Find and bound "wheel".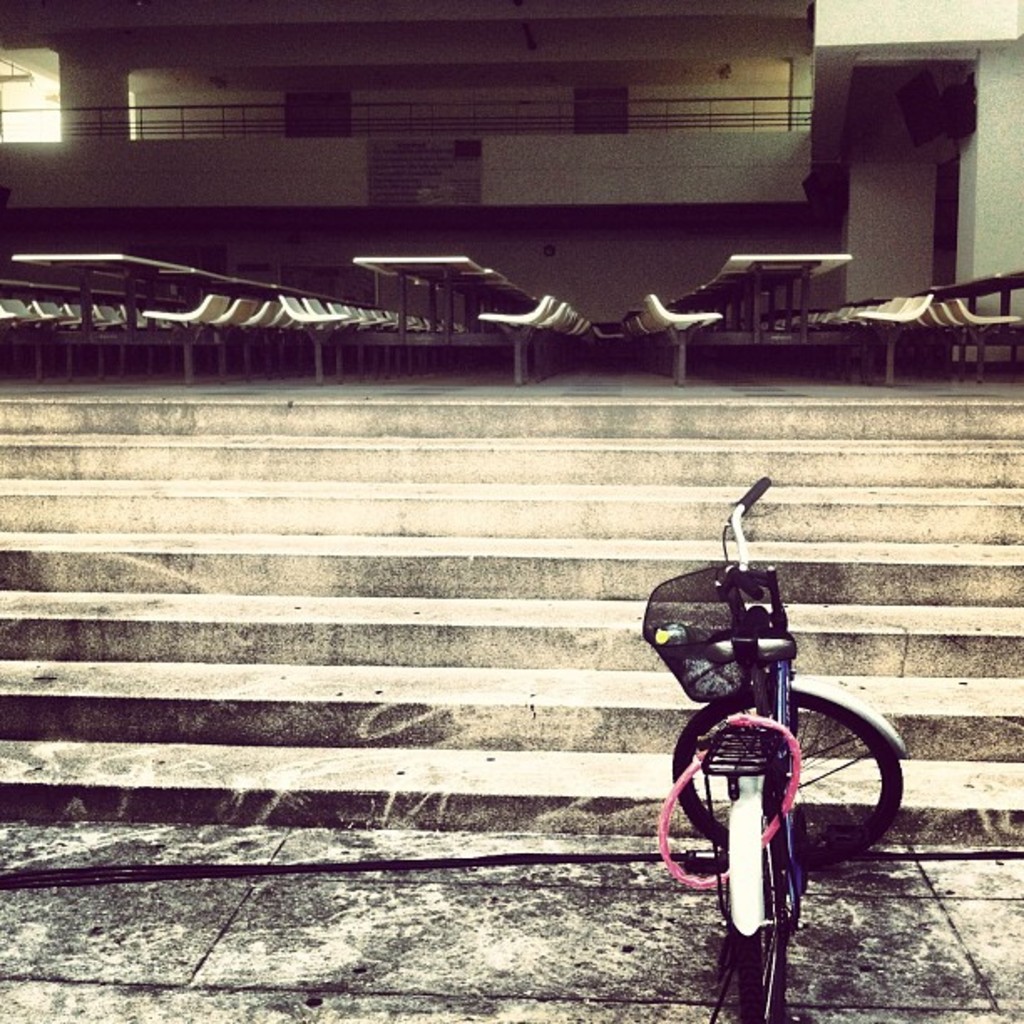
Bound: {"left": 731, "top": 776, "right": 790, "bottom": 1022}.
